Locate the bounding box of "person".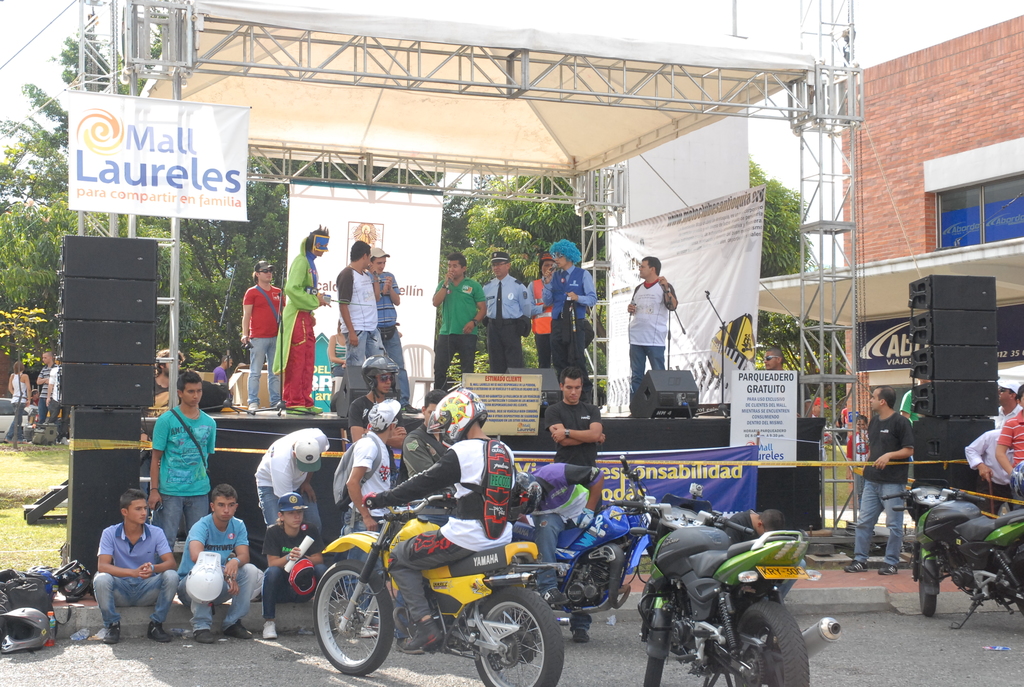
Bounding box: (525,255,557,363).
